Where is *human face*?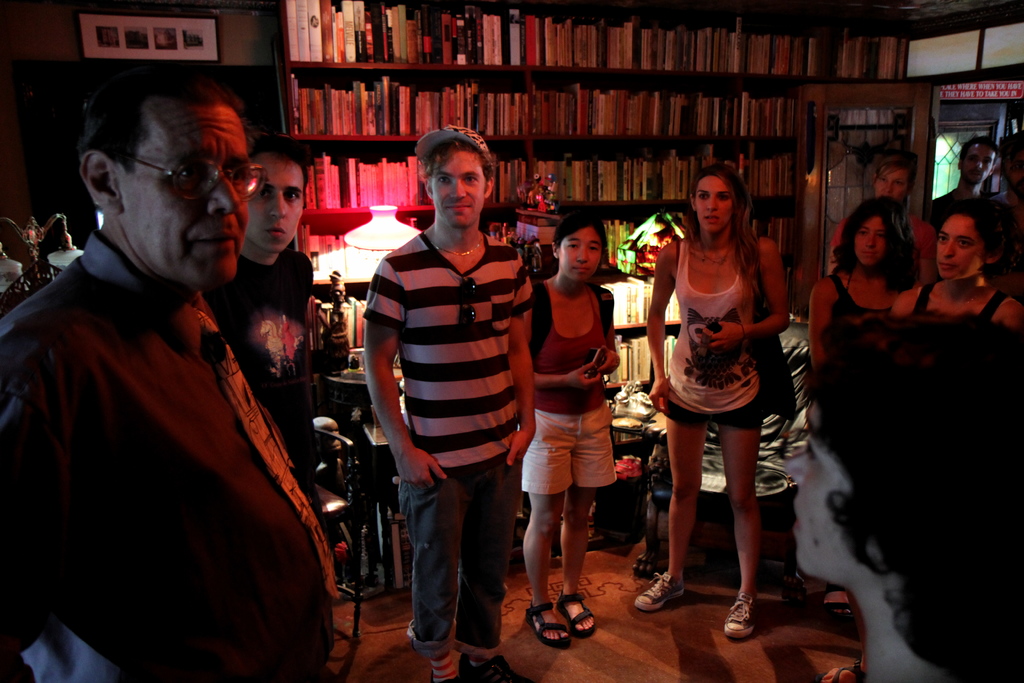
box(937, 214, 982, 281).
